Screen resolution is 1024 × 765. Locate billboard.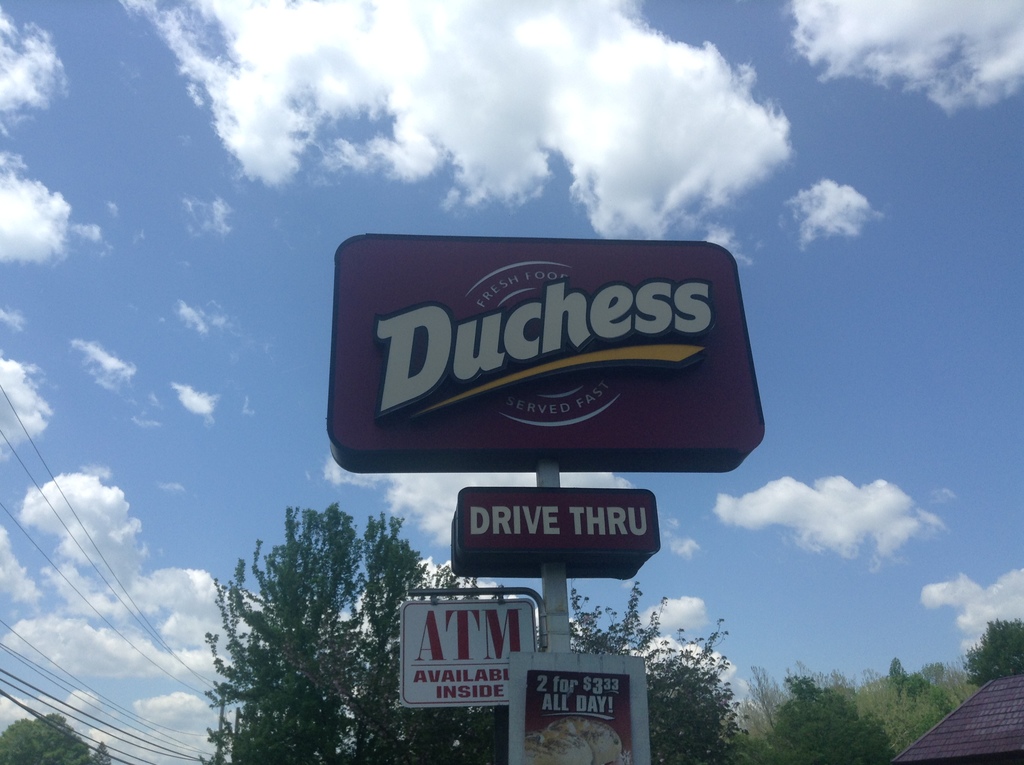
[x1=458, y1=489, x2=650, y2=560].
